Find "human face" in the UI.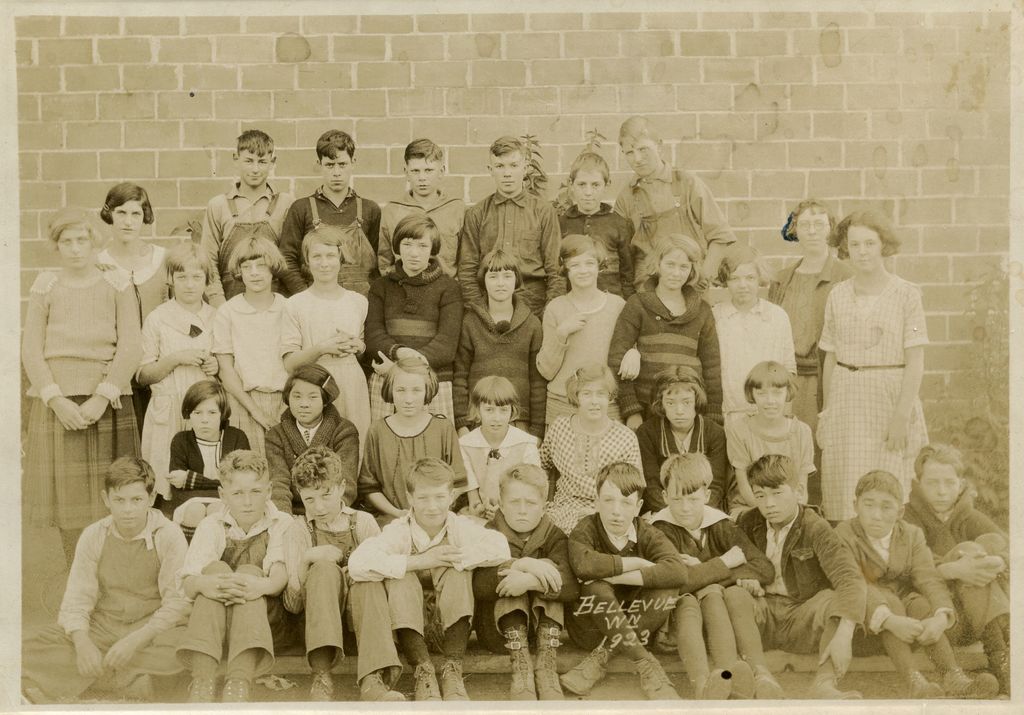
UI element at rect(479, 400, 510, 432).
